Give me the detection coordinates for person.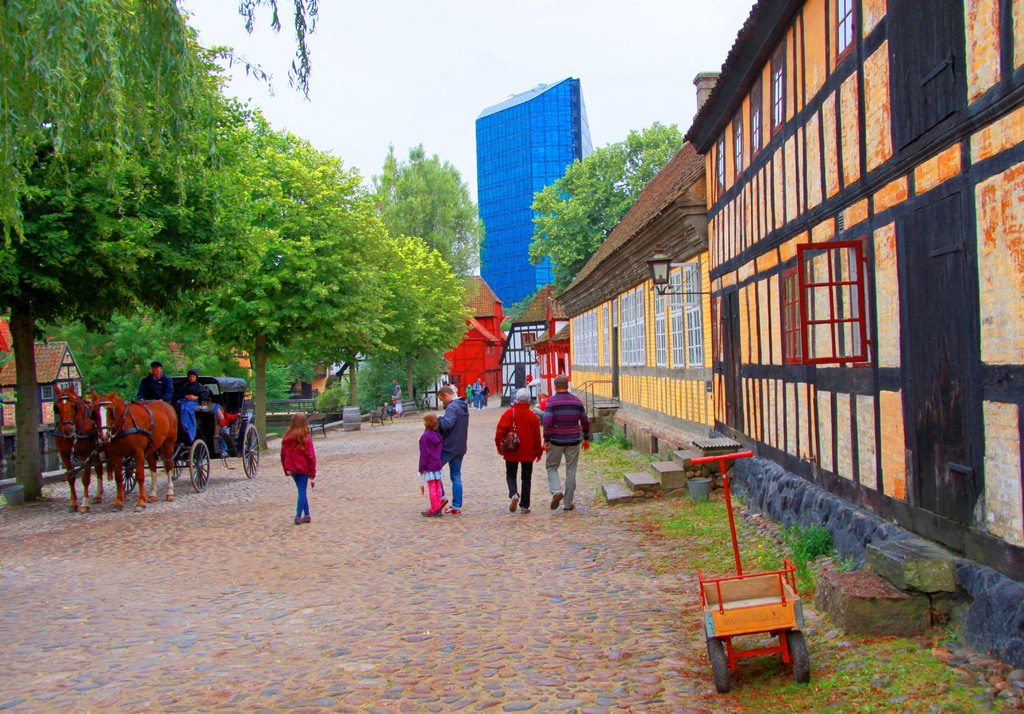
locate(276, 412, 323, 528).
